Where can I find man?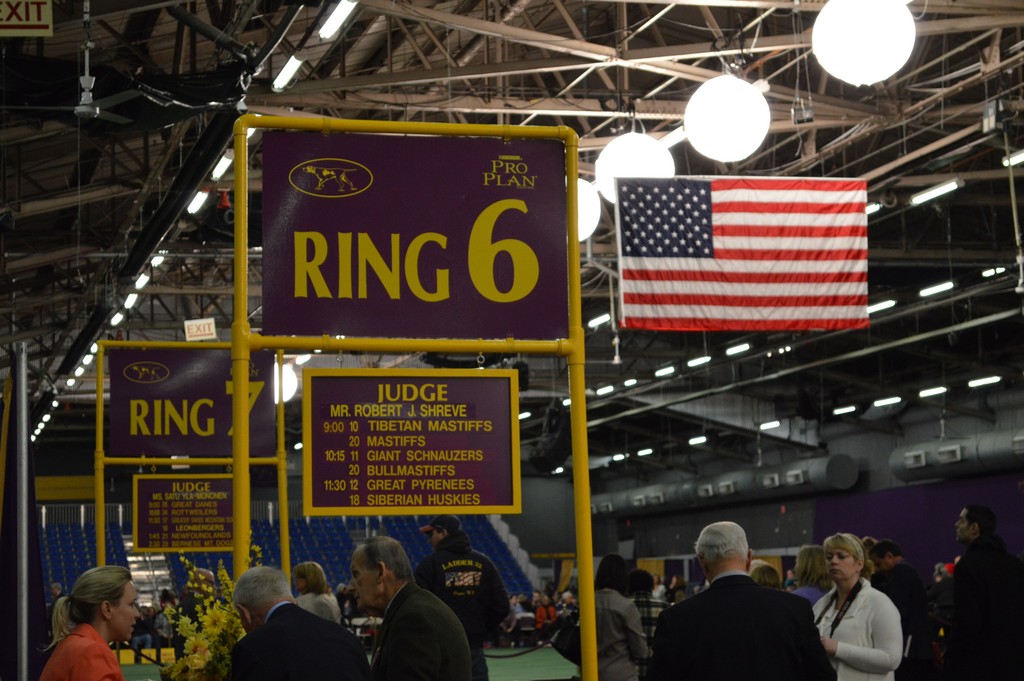
You can find it at bbox=(154, 600, 173, 656).
